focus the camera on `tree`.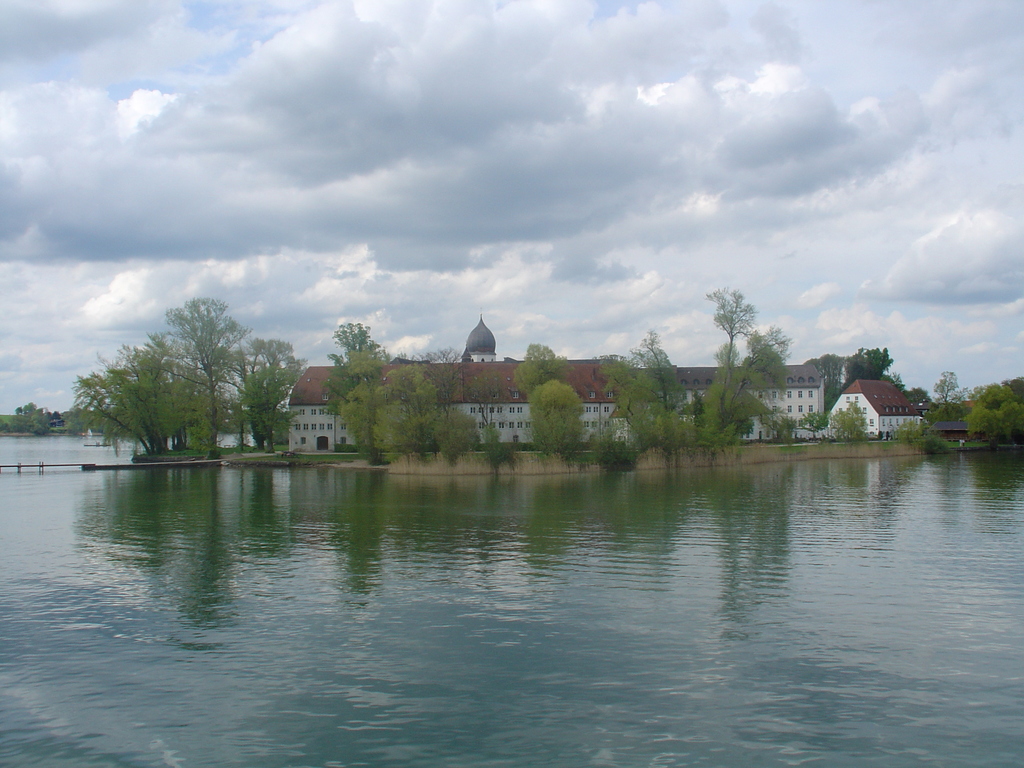
Focus region: box(929, 367, 972, 422).
